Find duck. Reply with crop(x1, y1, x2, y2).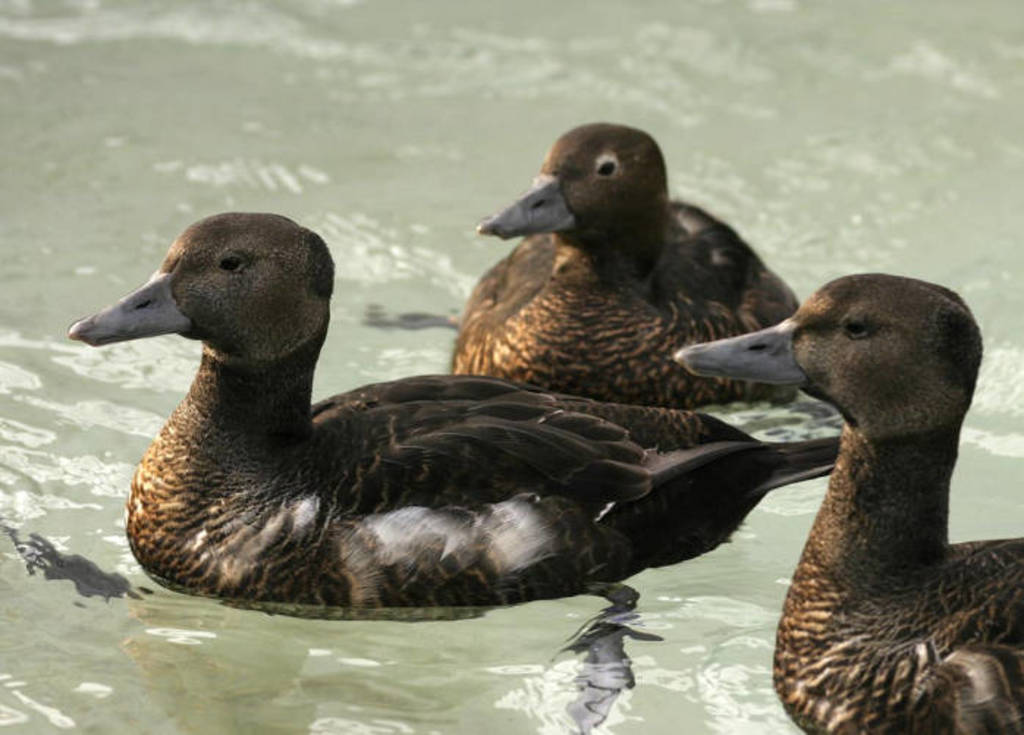
crop(741, 261, 1015, 732).
